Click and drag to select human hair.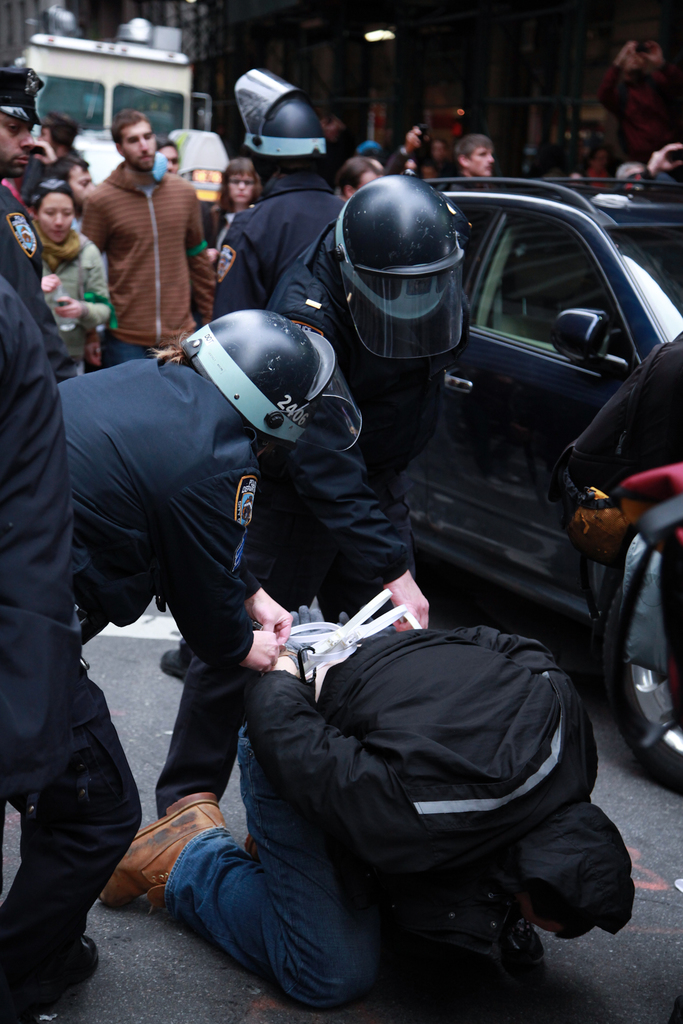
Selection: region(215, 156, 265, 216).
